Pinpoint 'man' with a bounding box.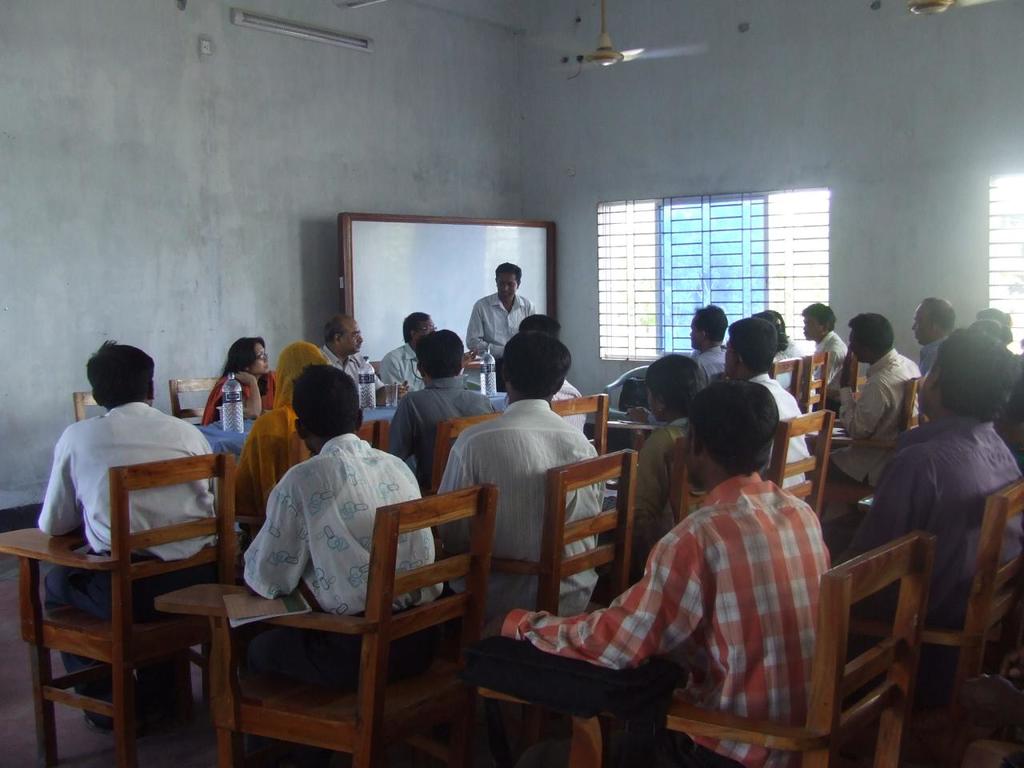
720, 318, 813, 498.
